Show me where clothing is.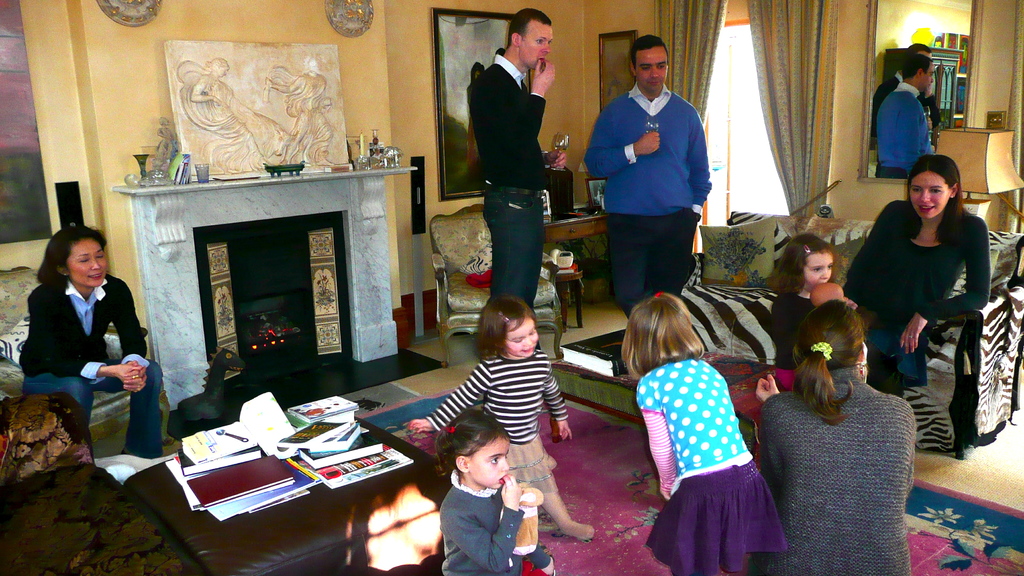
clothing is at [28, 276, 166, 461].
